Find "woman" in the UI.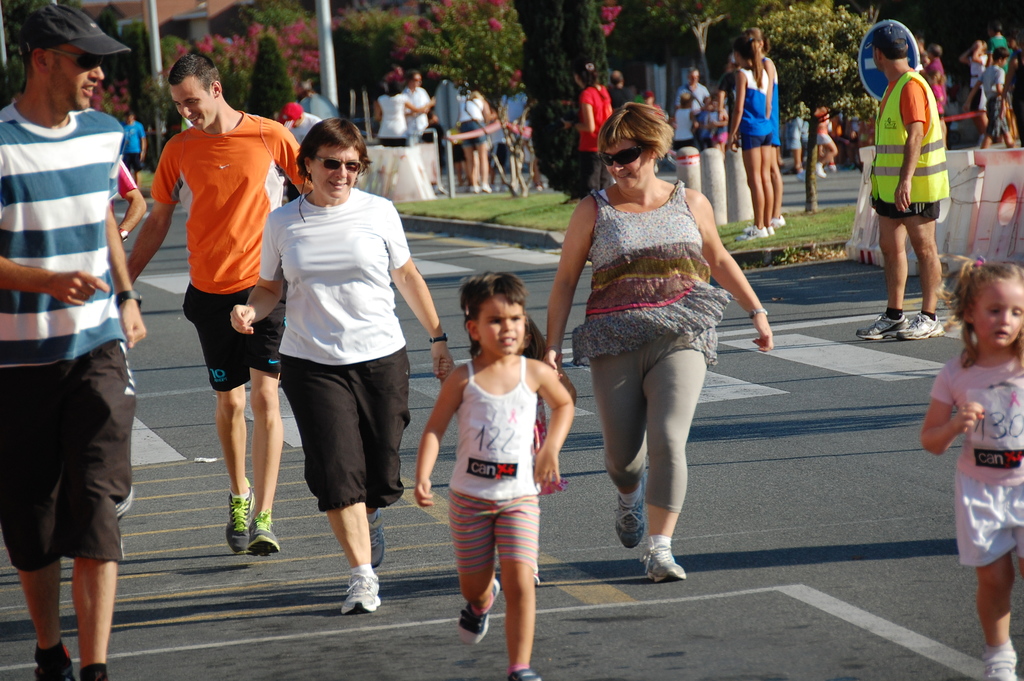
UI element at box=[452, 80, 493, 199].
